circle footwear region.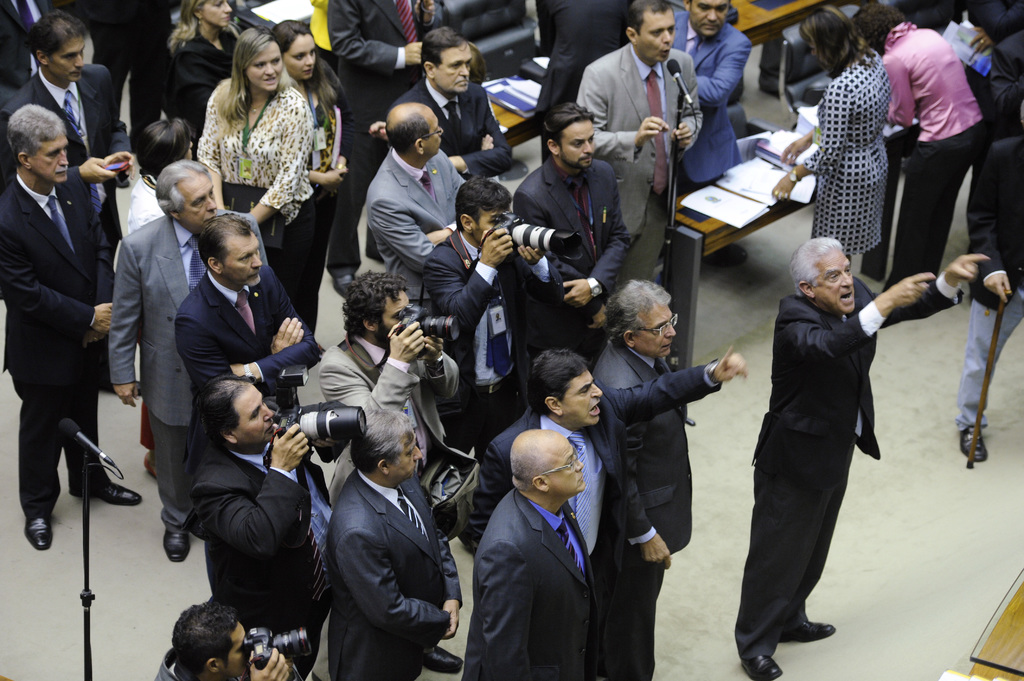
Region: select_region(157, 526, 191, 565).
